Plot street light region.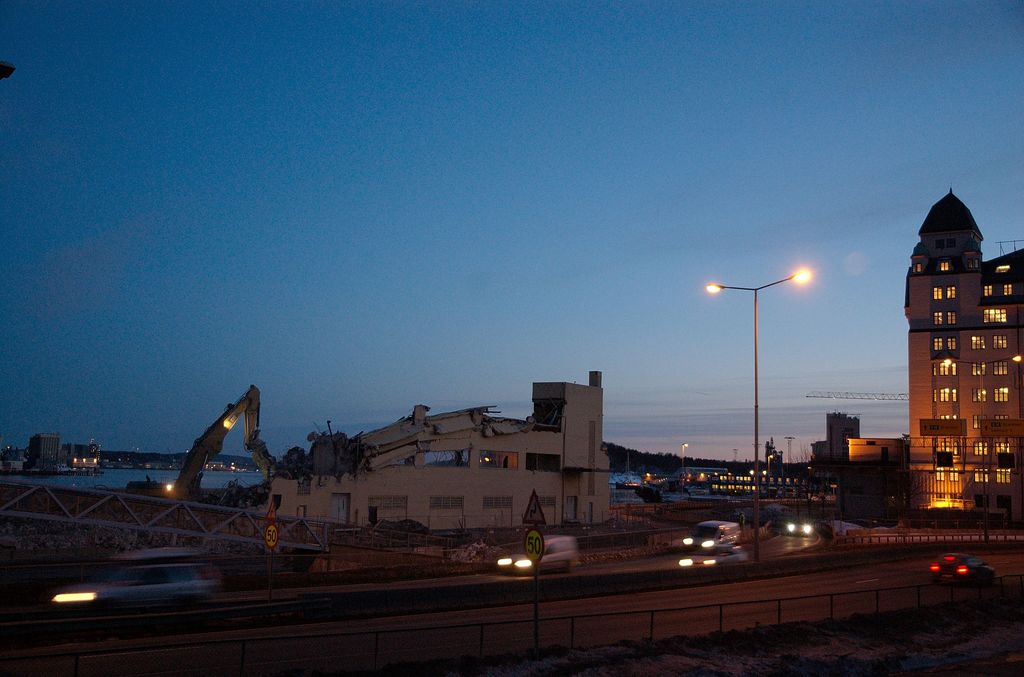
Plotted at detection(765, 455, 772, 484).
